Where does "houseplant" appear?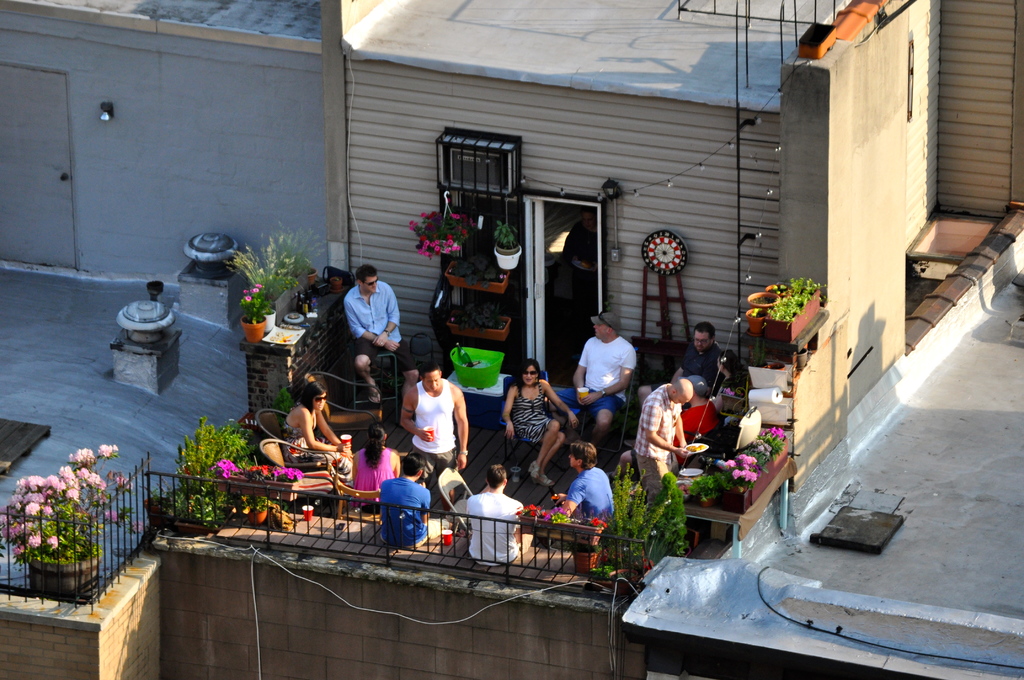
Appears at bbox=(719, 358, 761, 414).
